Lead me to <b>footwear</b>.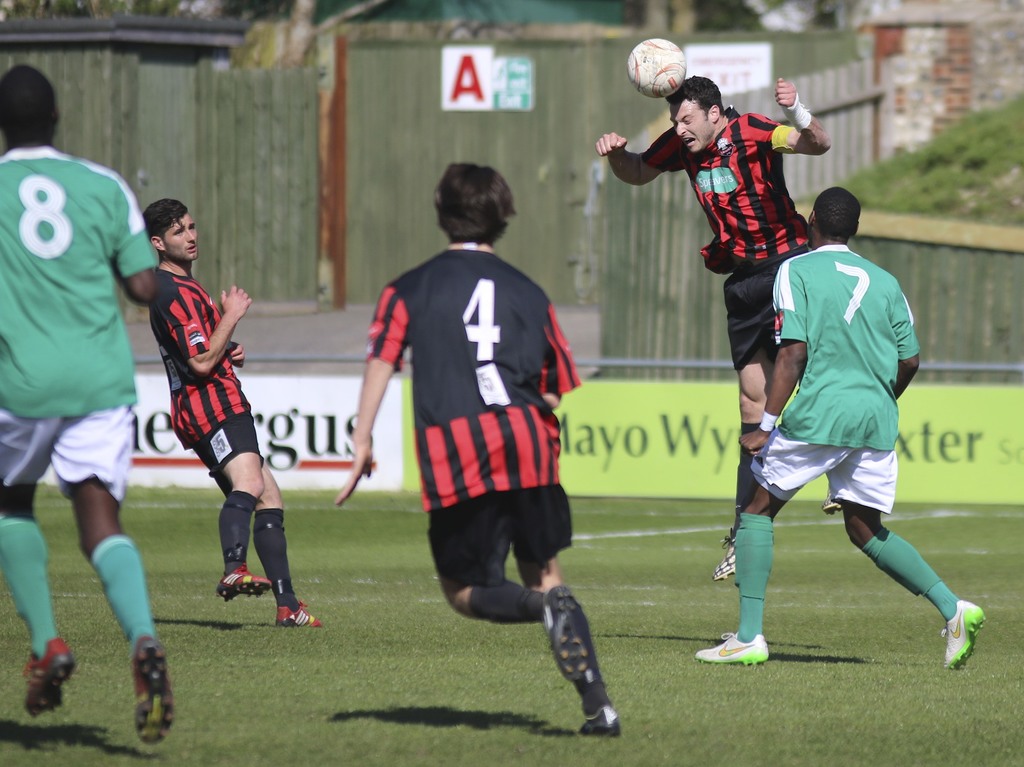
Lead to 132:634:200:742.
